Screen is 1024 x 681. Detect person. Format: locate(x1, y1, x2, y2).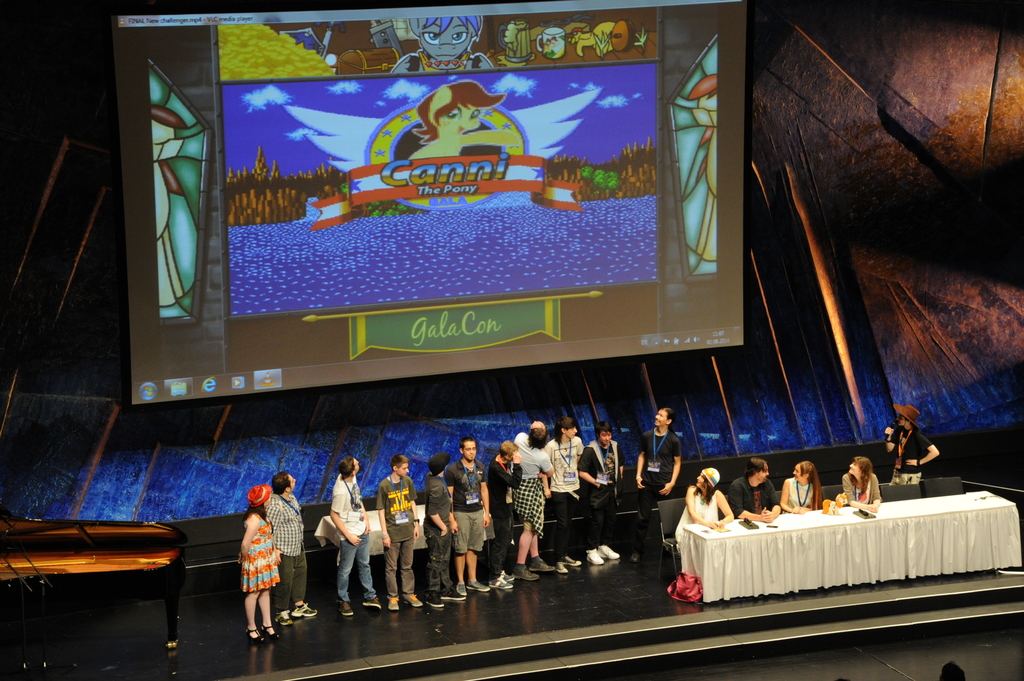
locate(411, 78, 515, 157).
